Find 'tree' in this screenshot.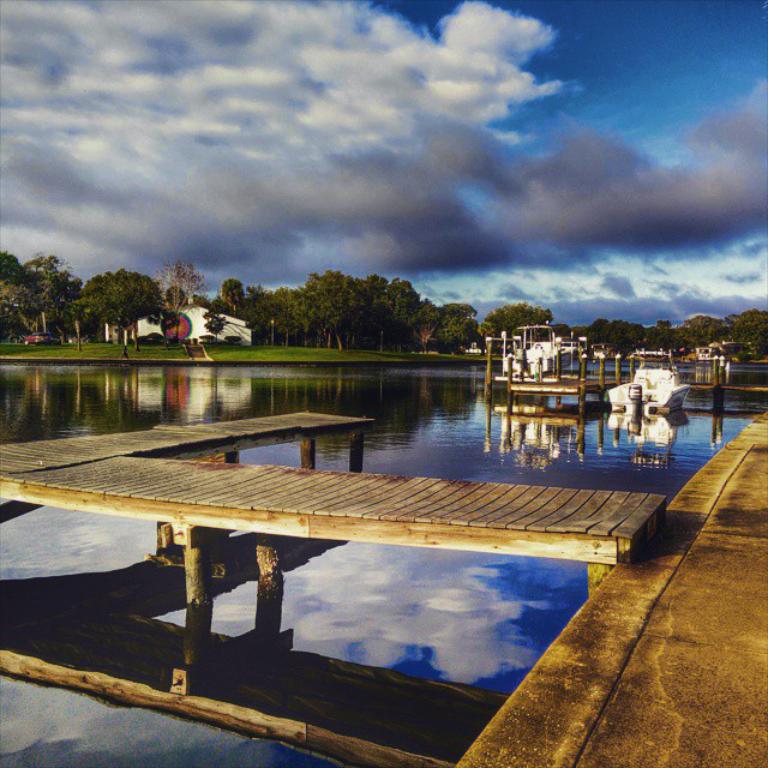
The bounding box for 'tree' is 552 322 572 338.
